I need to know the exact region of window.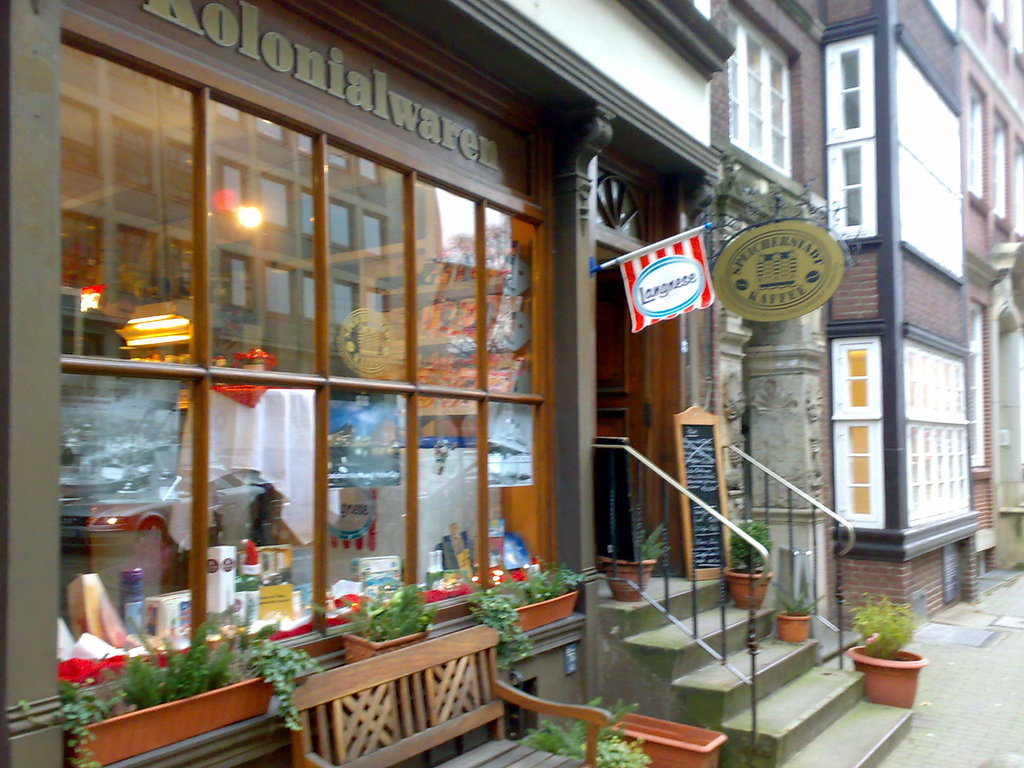
Region: 1014/132/1023/236.
